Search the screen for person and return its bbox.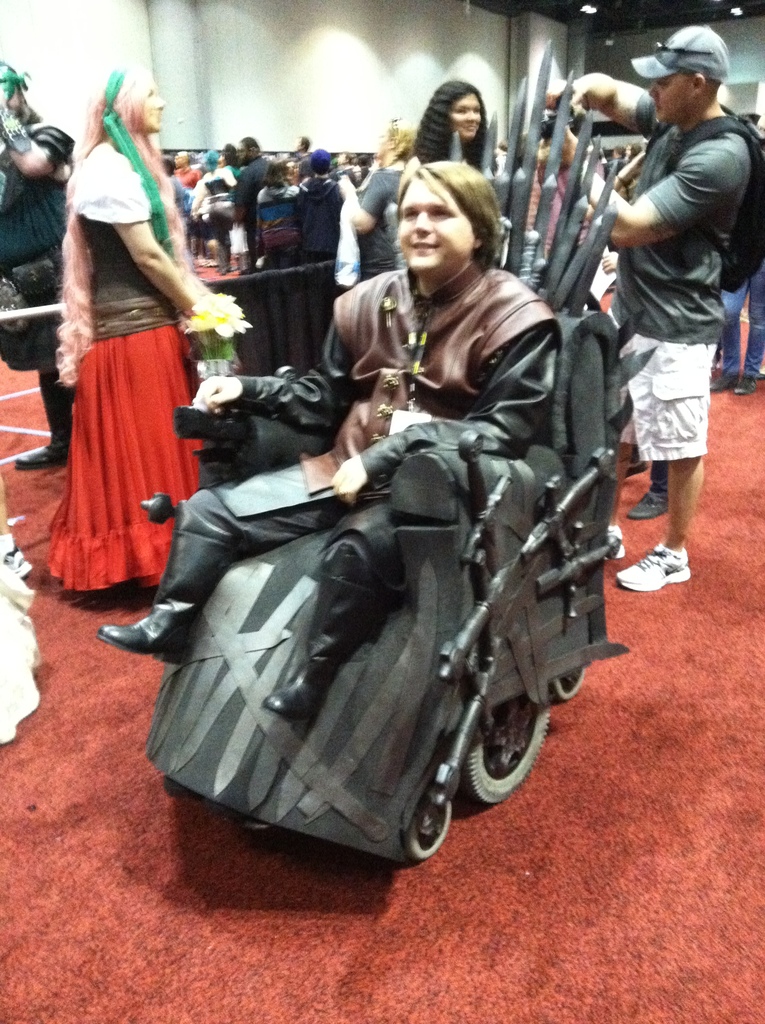
Found: locate(43, 69, 248, 598).
